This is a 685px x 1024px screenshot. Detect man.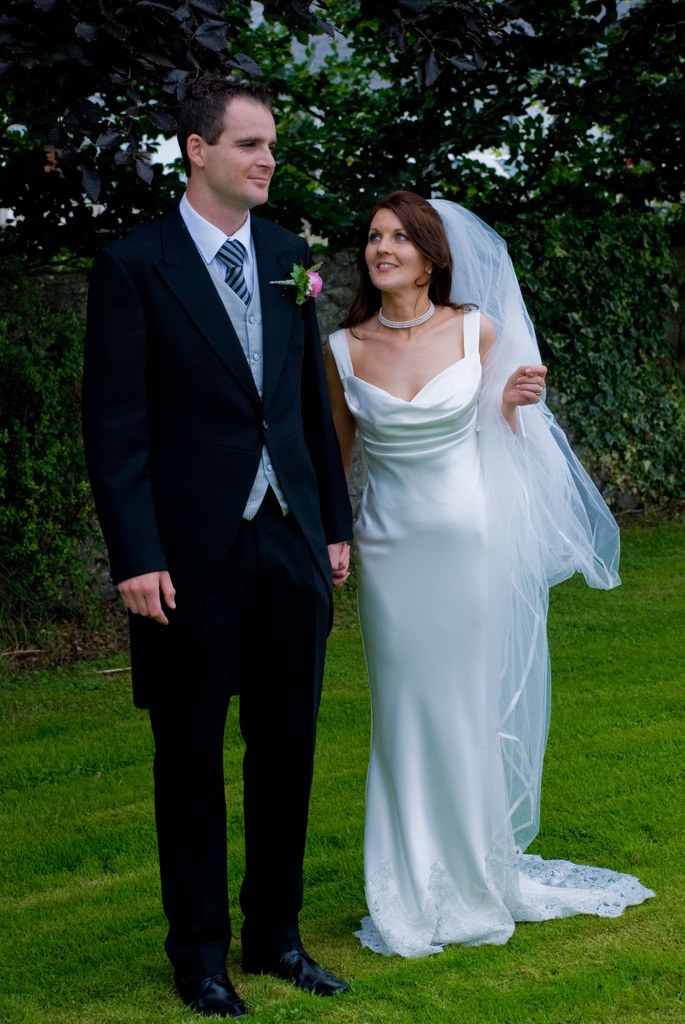
rect(68, 57, 354, 979).
